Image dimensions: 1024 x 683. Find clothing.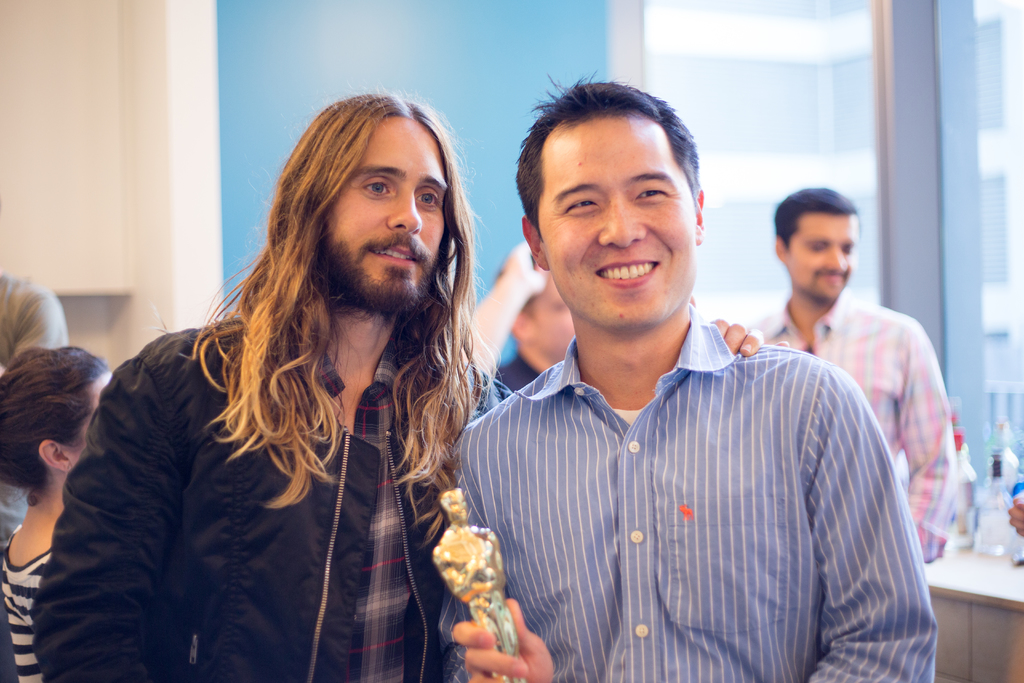
742, 292, 957, 570.
